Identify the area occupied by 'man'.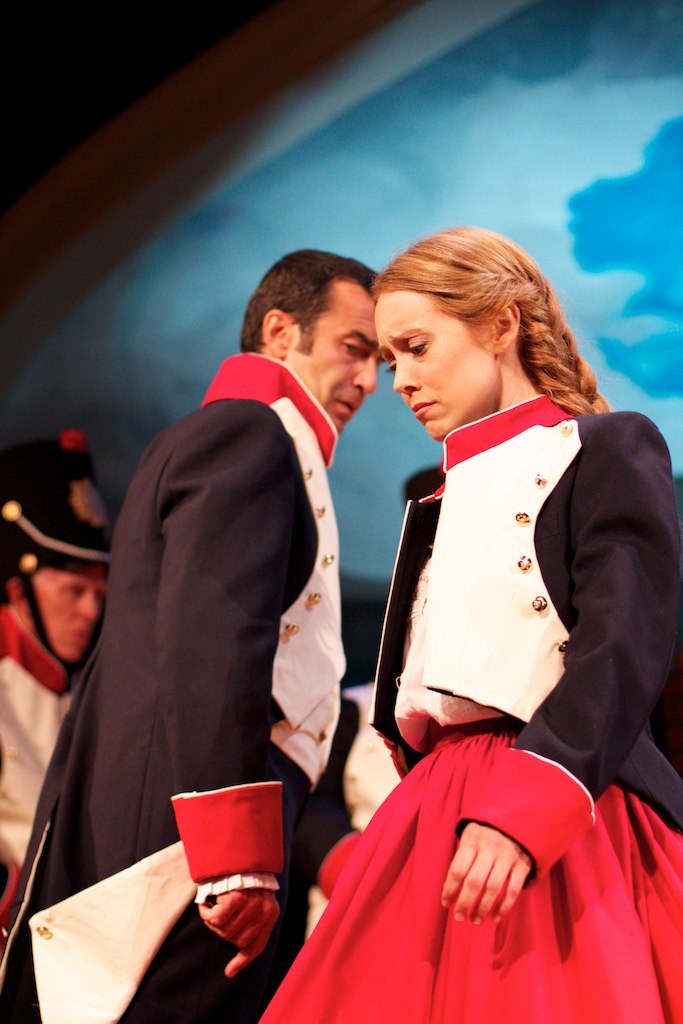
Area: {"x1": 48, "y1": 258, "x2": 389, "y2": 975}.
